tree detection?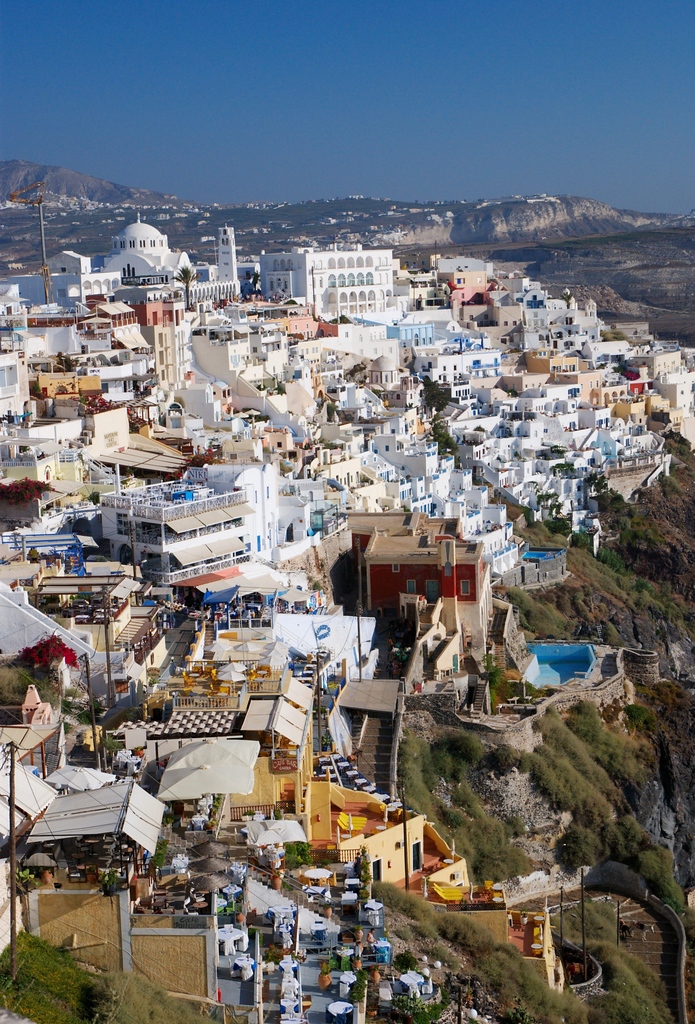
bbox=[484, 659, 503, 708]
